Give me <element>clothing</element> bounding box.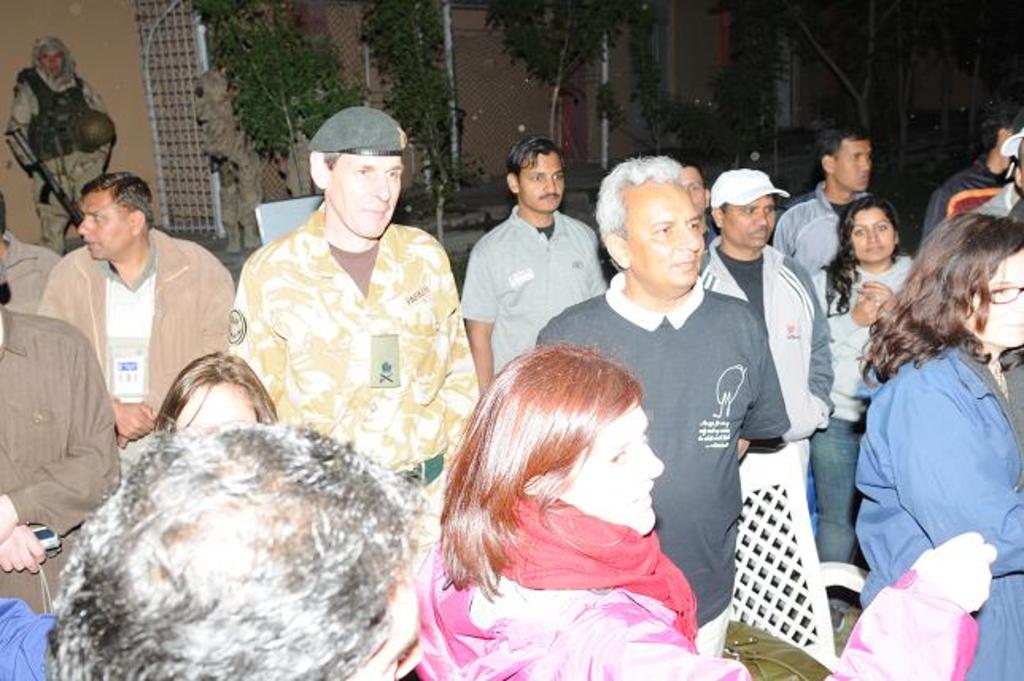
box=[463, 204, 614, 374].
